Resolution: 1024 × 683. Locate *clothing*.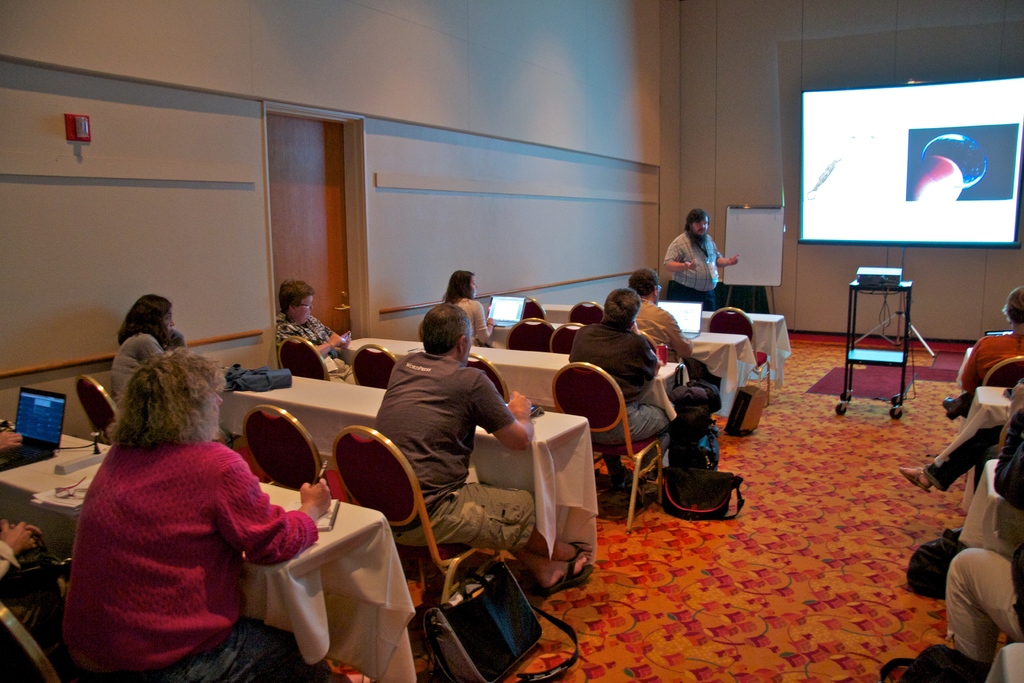
locate(559, 315, 669, 475).
